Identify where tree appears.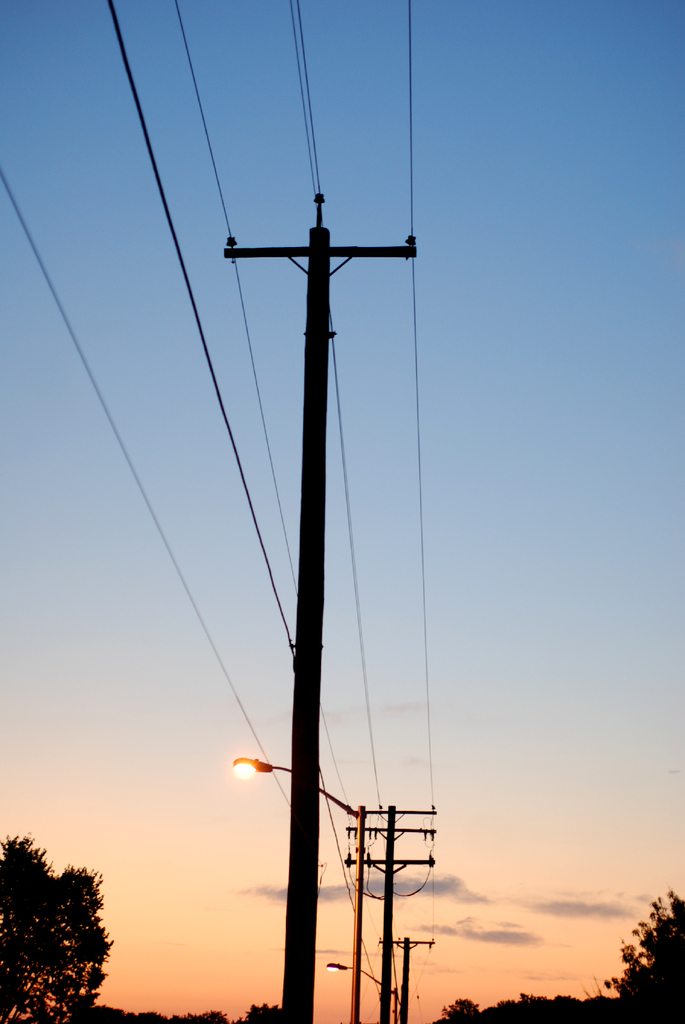
Appears at 0 831 108 1023.
